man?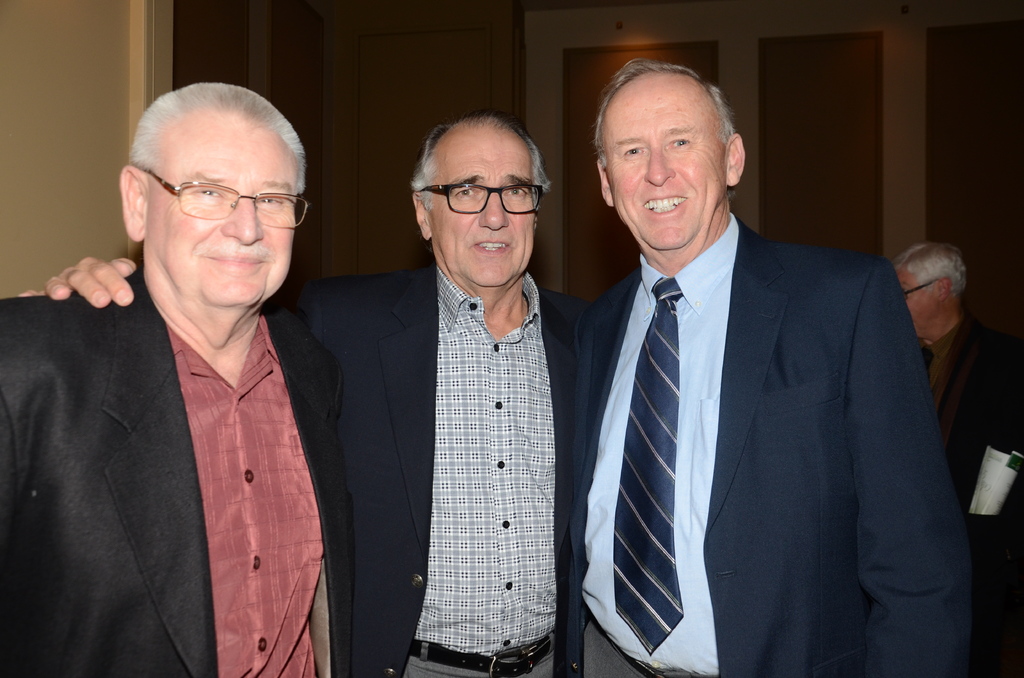
crop(571, 60, 977, 677)
